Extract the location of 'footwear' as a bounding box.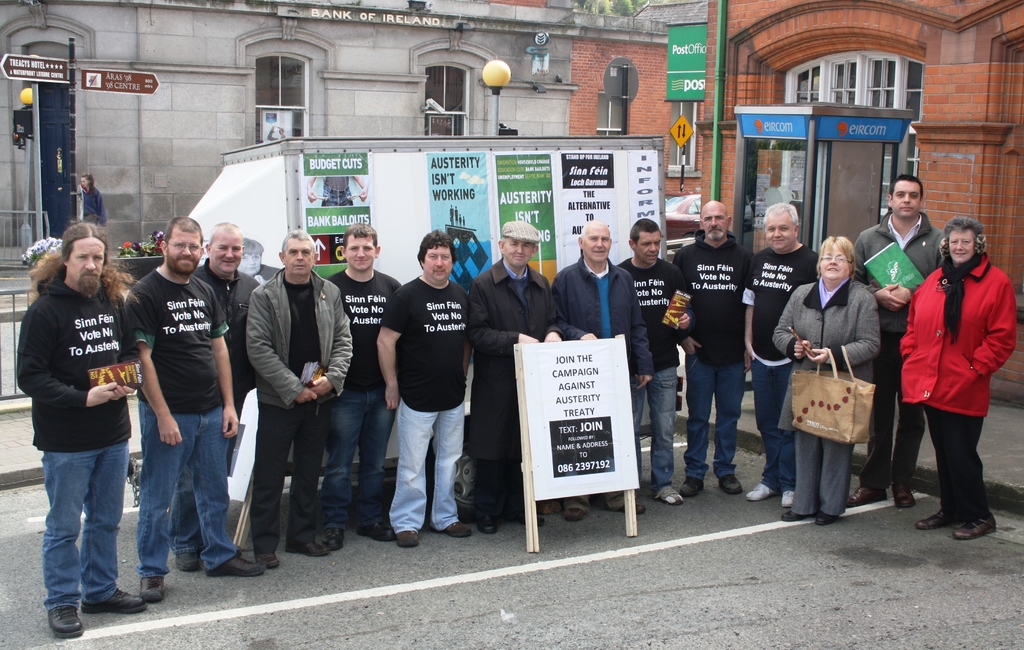
(425, 520, 472, 539).
